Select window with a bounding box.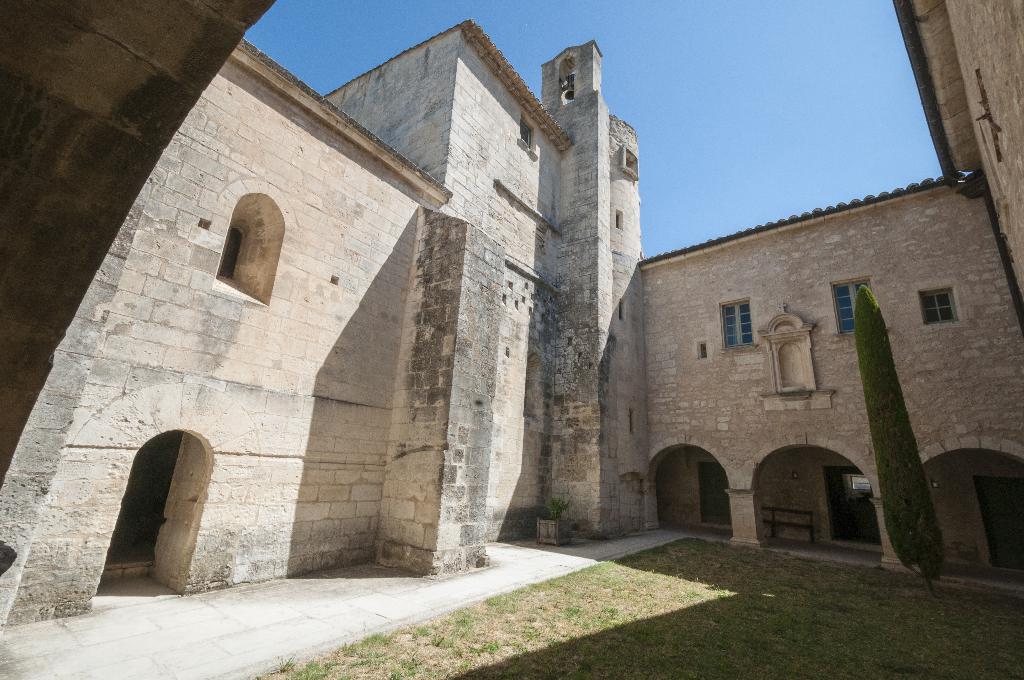
(724,300,751,346).
